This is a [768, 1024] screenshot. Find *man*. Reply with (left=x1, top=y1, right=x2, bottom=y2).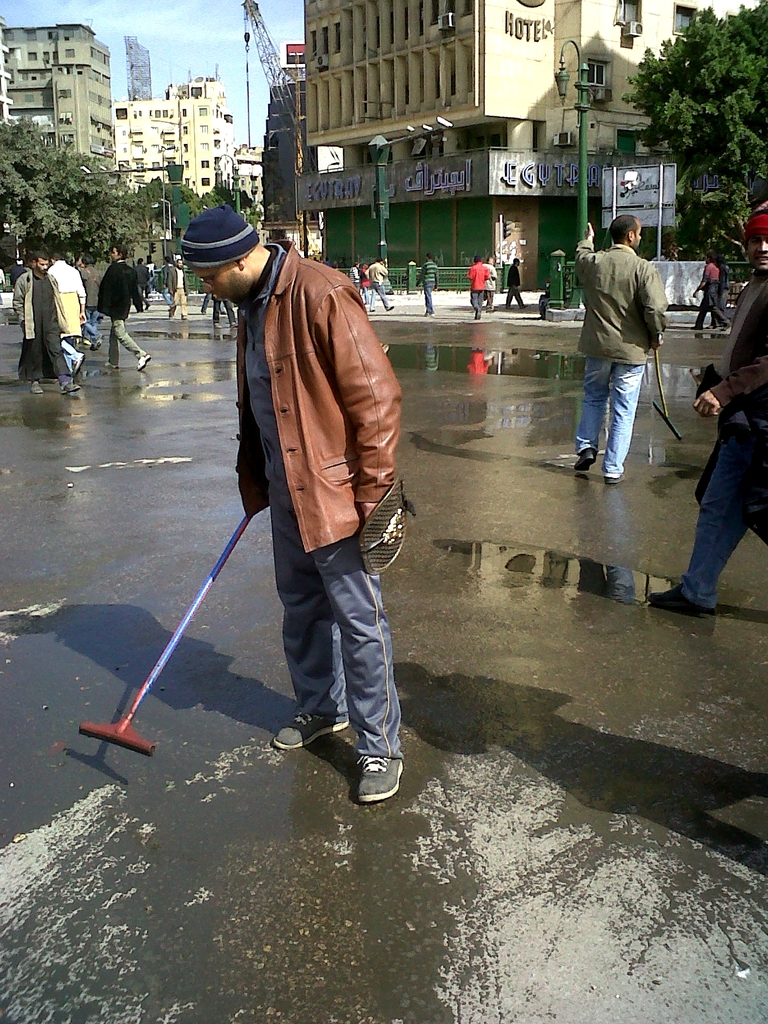
(left=135, top=256, right=149, bottom=308).
